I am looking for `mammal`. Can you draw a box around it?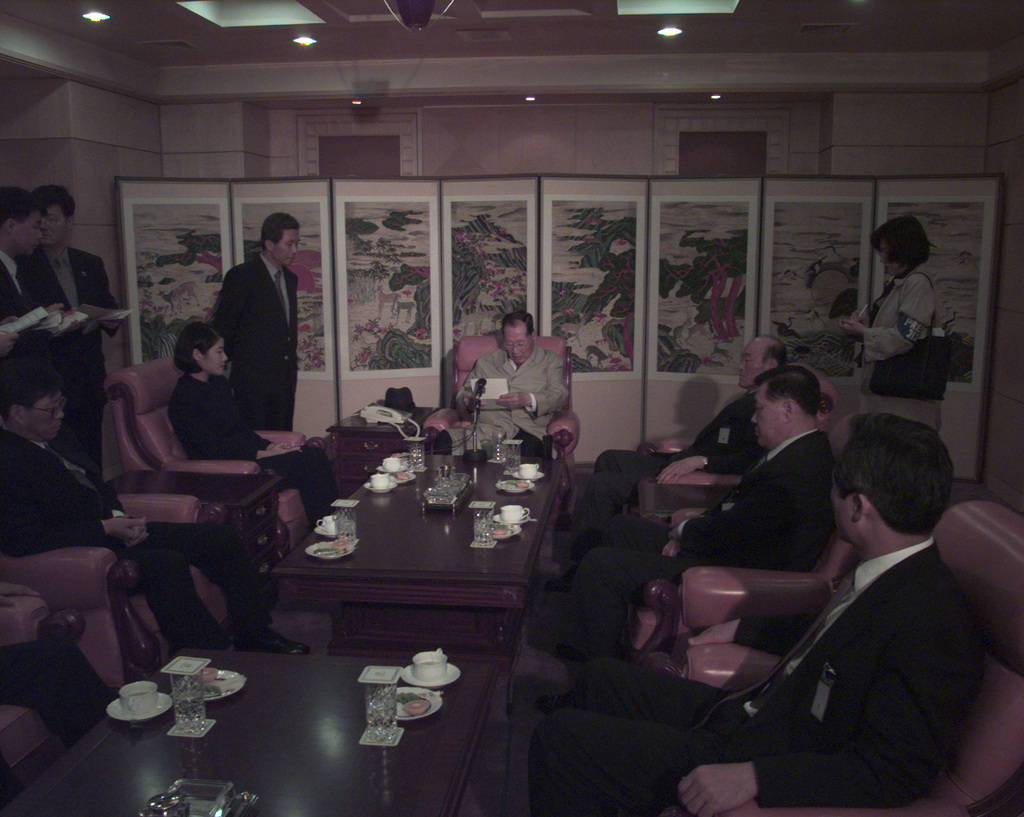
Sure, the bounding box is [27, 181, 131, 486].
